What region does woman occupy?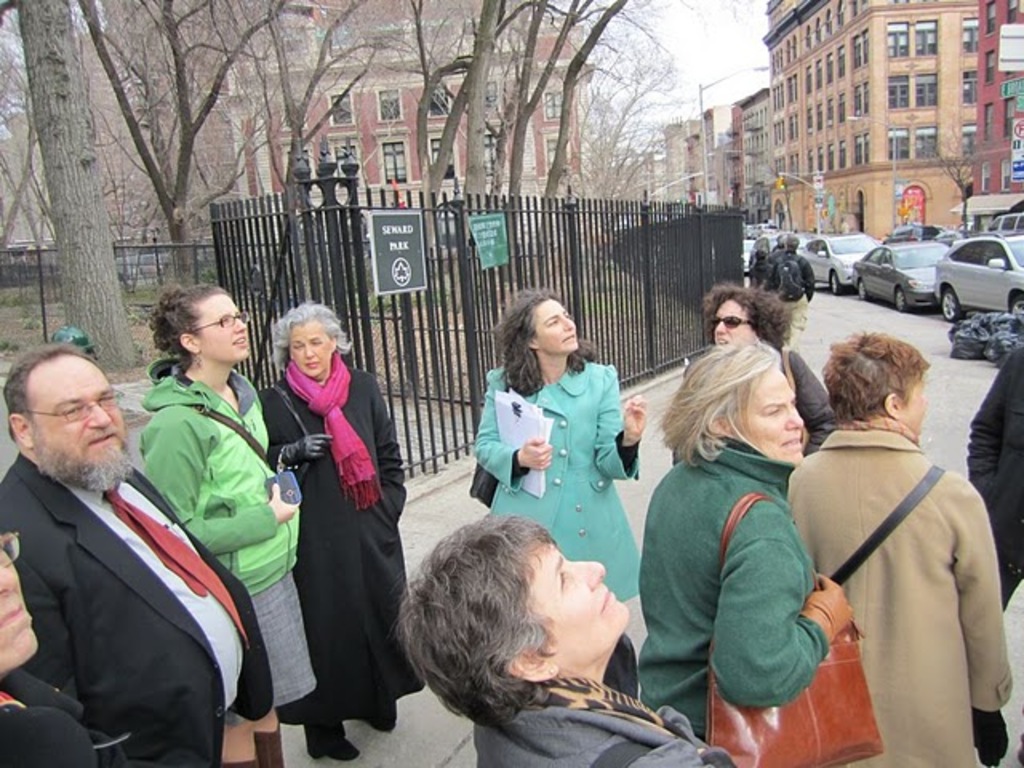
[256,298,426,757].
